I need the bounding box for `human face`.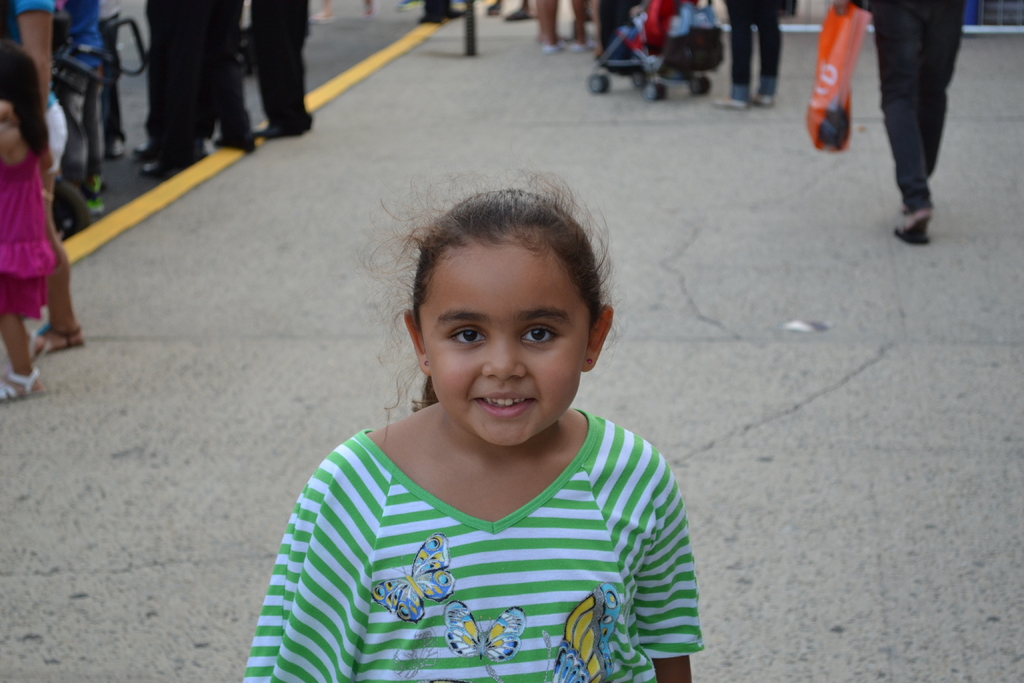
Here it is: 424/242/586/444.
